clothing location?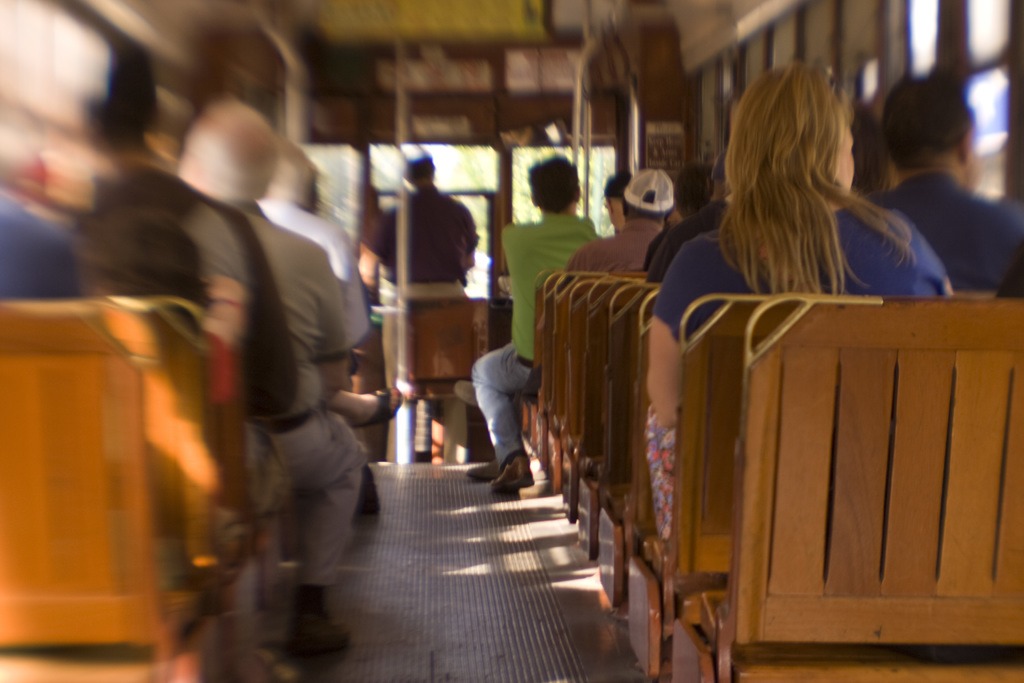
bbox(248, 205, 358, 602)
